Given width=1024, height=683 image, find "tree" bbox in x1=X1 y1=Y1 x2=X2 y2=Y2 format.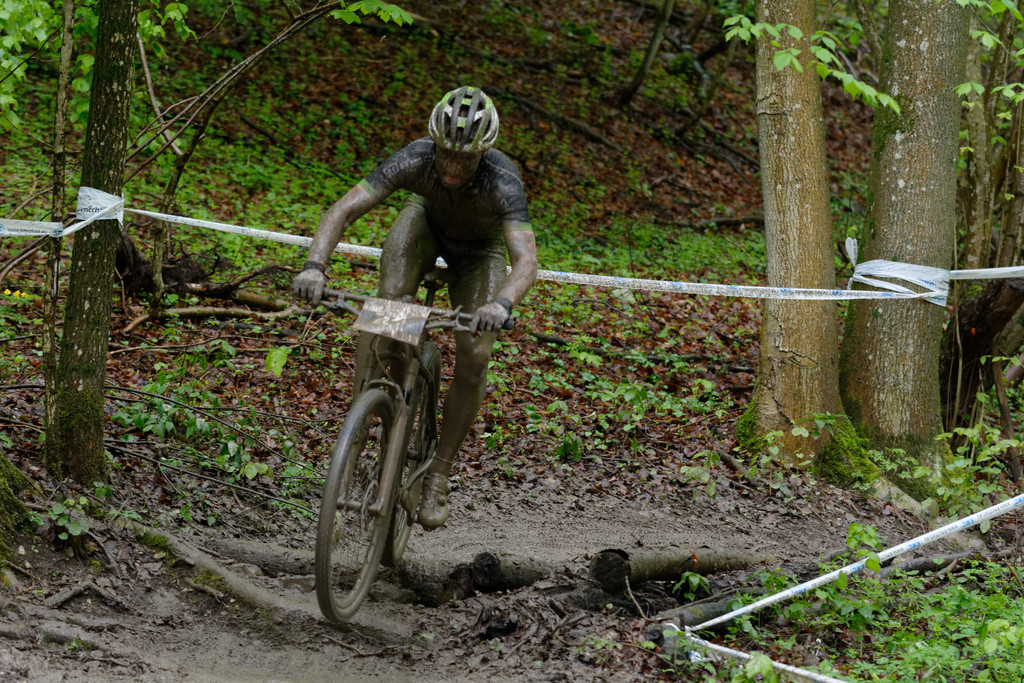
x1=728 y1=0 x2=858 y2=465.
